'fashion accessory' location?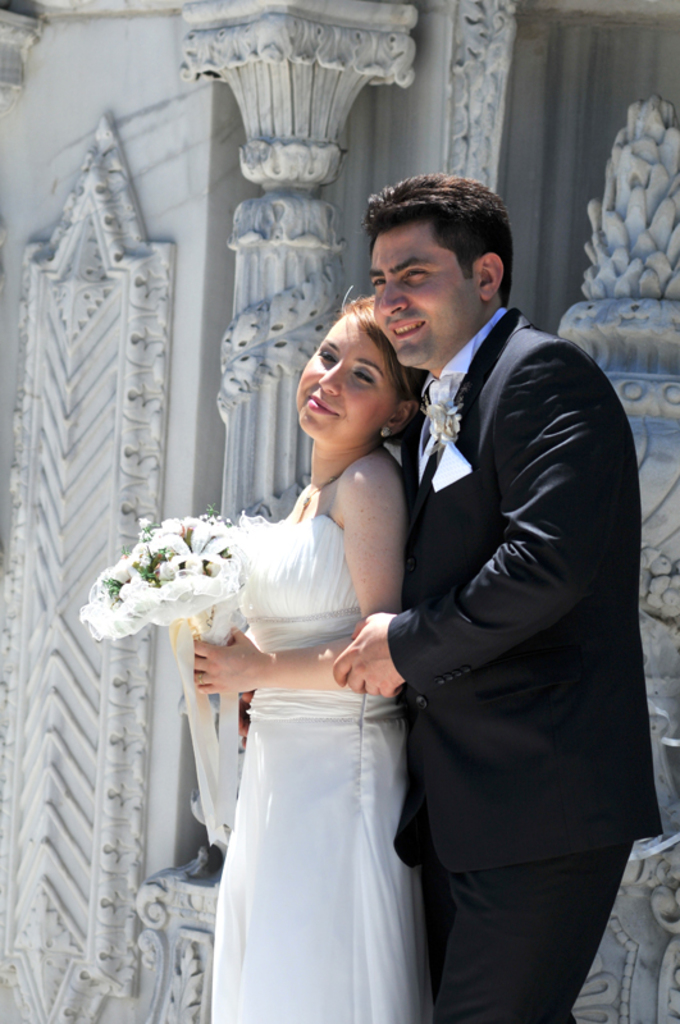
379,425,394,443
